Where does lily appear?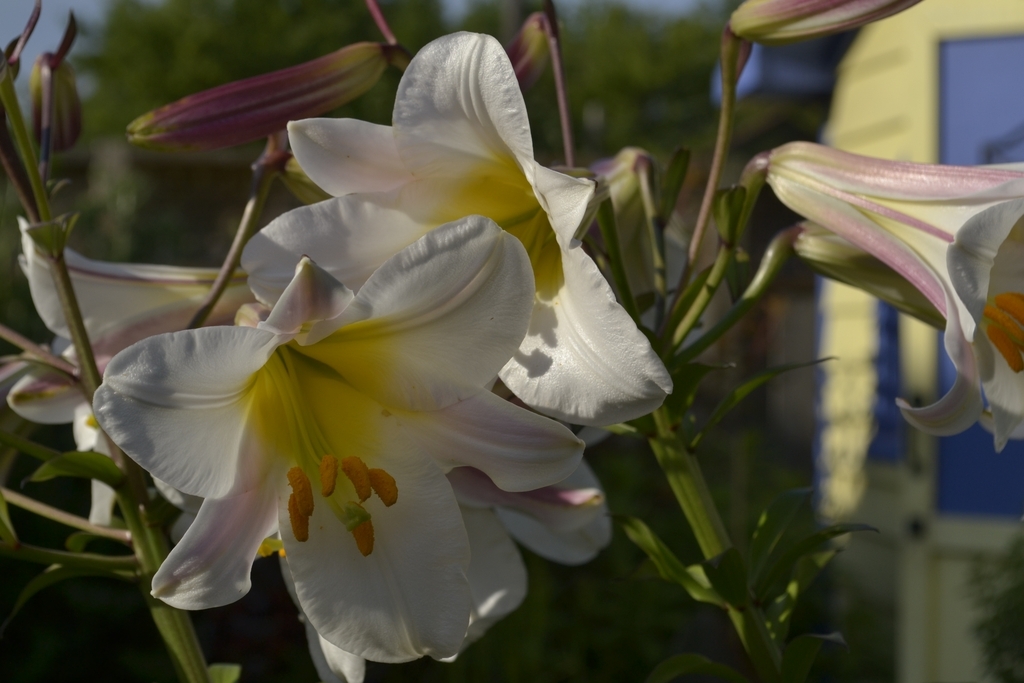
Appears at x1=5 y1=214 x2=260 y2=508.
